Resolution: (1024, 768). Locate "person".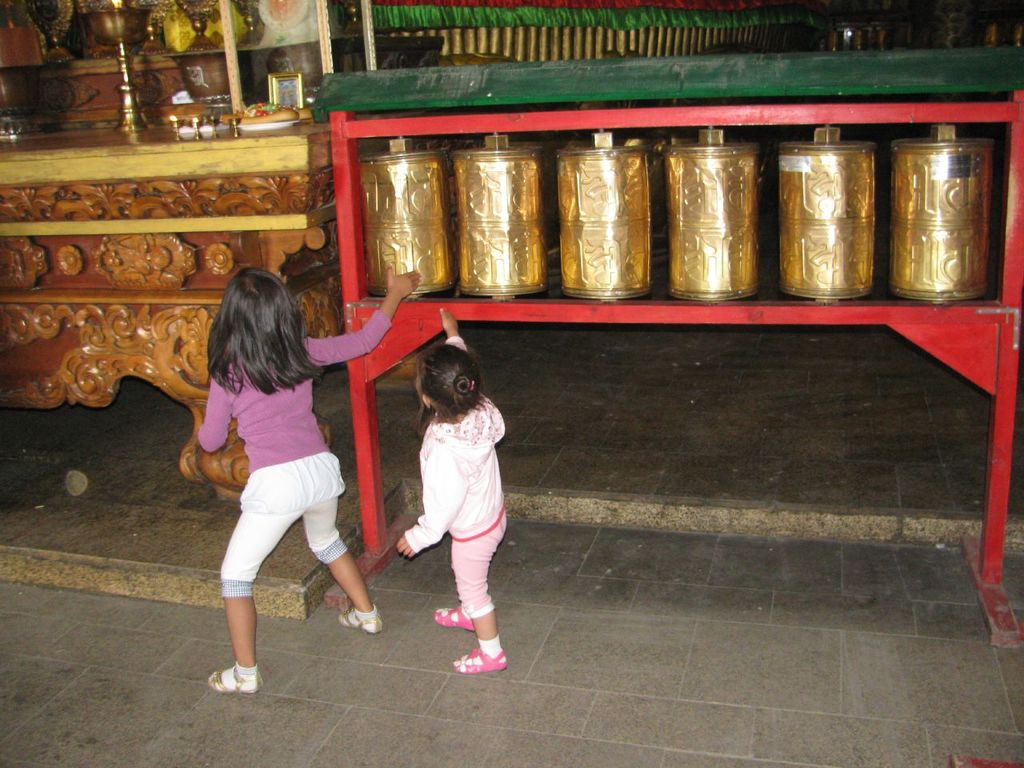
397:321:512:682.
